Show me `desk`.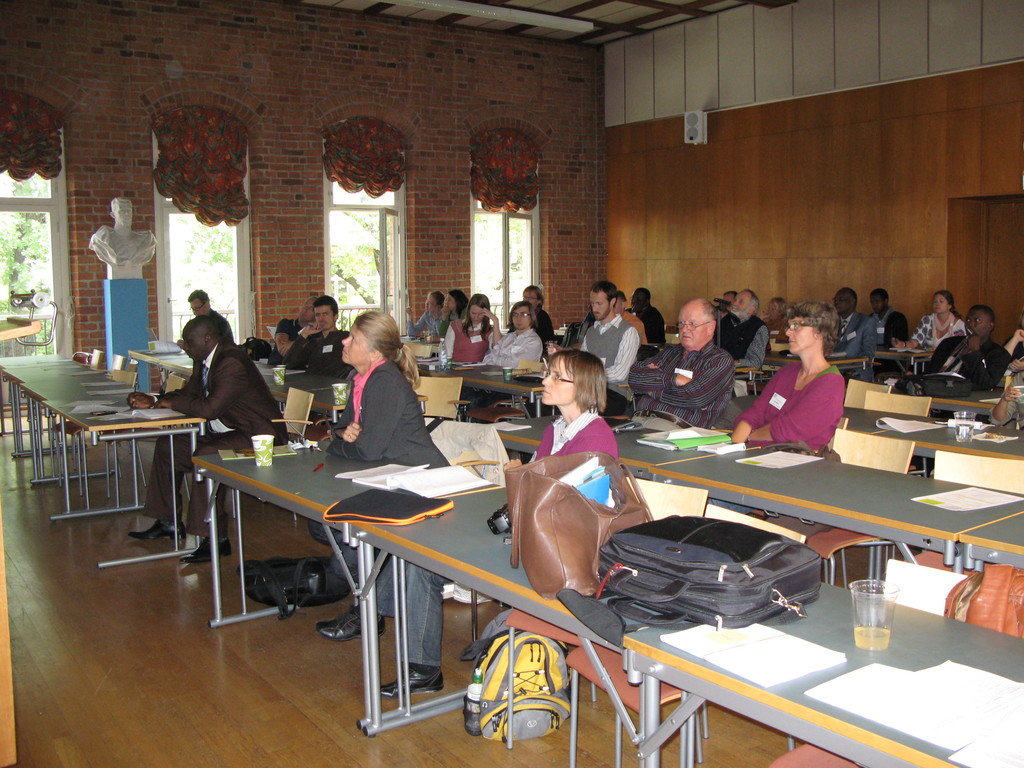
`desk` is here: bbox=[961, 511, 1023, 573].
